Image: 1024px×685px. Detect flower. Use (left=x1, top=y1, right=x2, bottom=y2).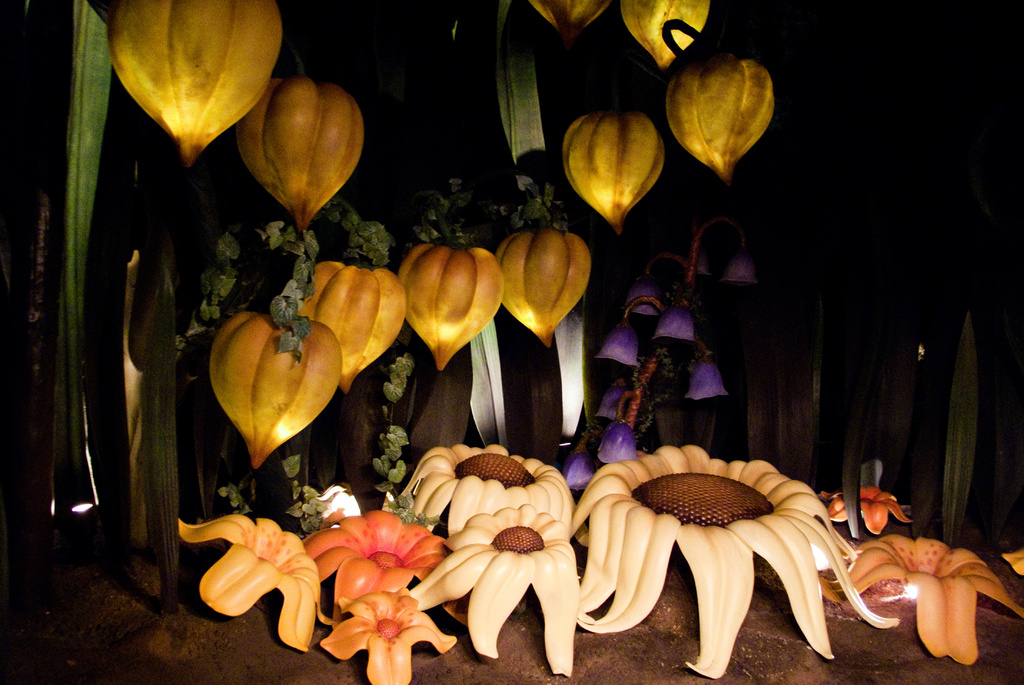
(left=619, top=277, right=661, bottom=316).
